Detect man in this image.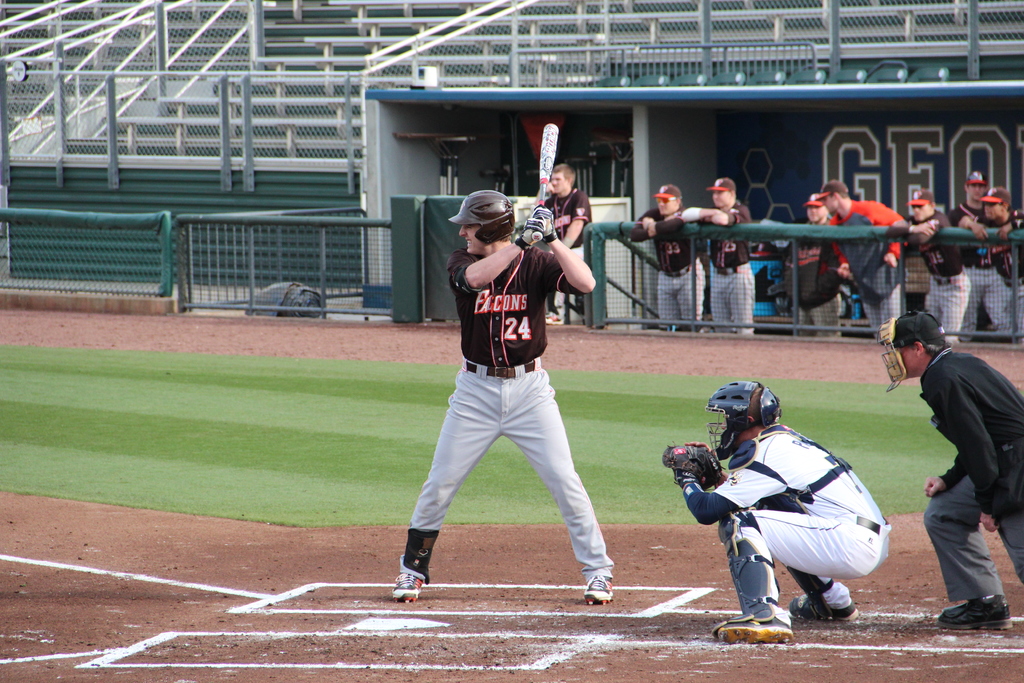
Detection: (683,177,752,334).
